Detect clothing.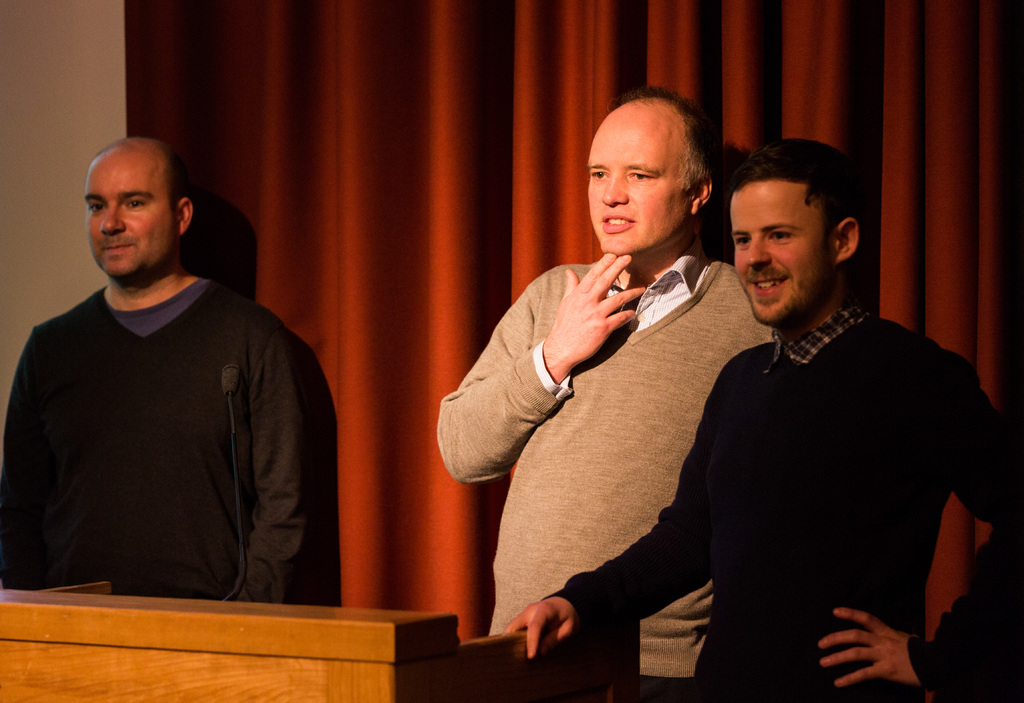
Detected at locate(1, 281, 308, 608).
